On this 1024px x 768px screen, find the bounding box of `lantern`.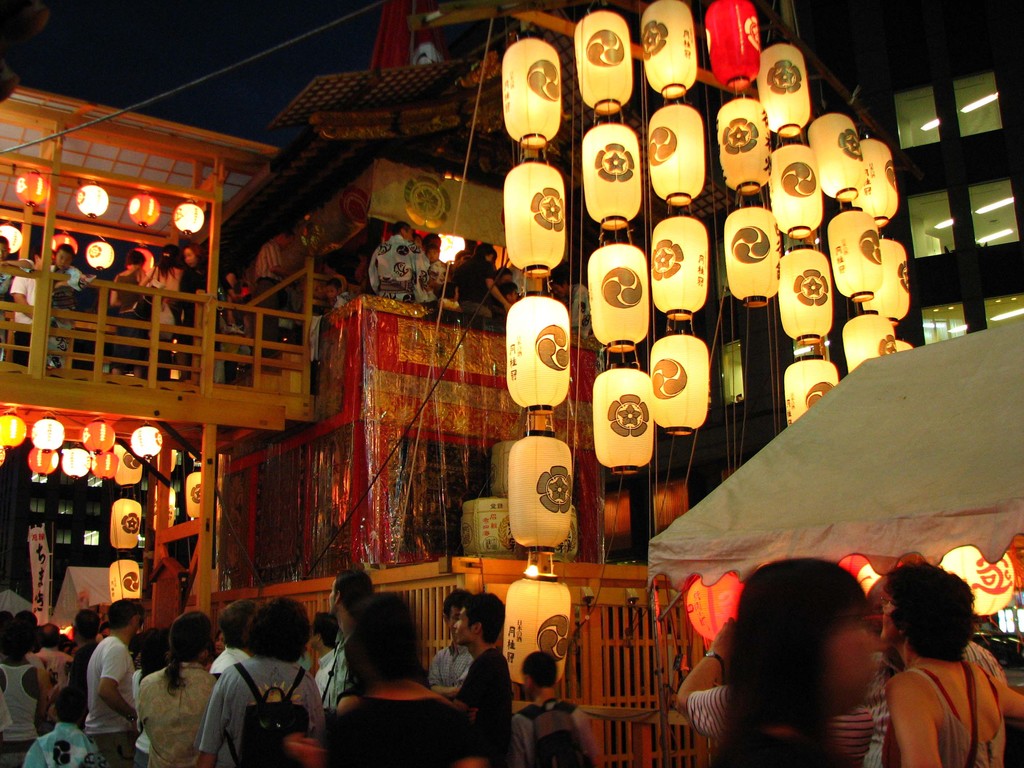
Bounding box: {"left": 30, "top": 450, "right": 59, "bottom": 478}.
